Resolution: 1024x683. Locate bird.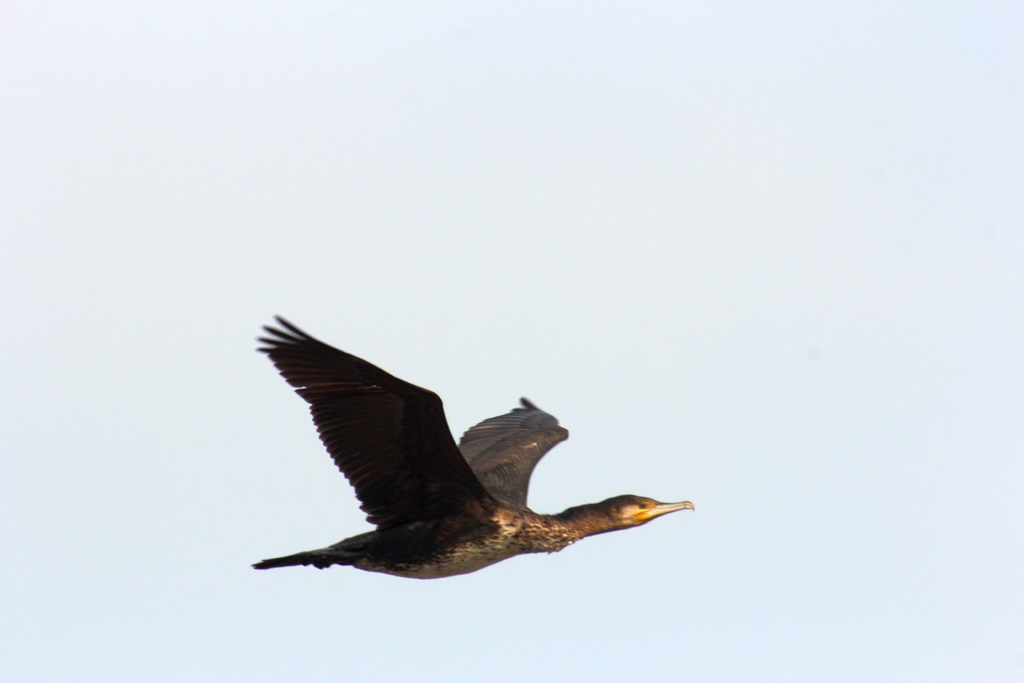
bbox(244, 318, 690, 589).
